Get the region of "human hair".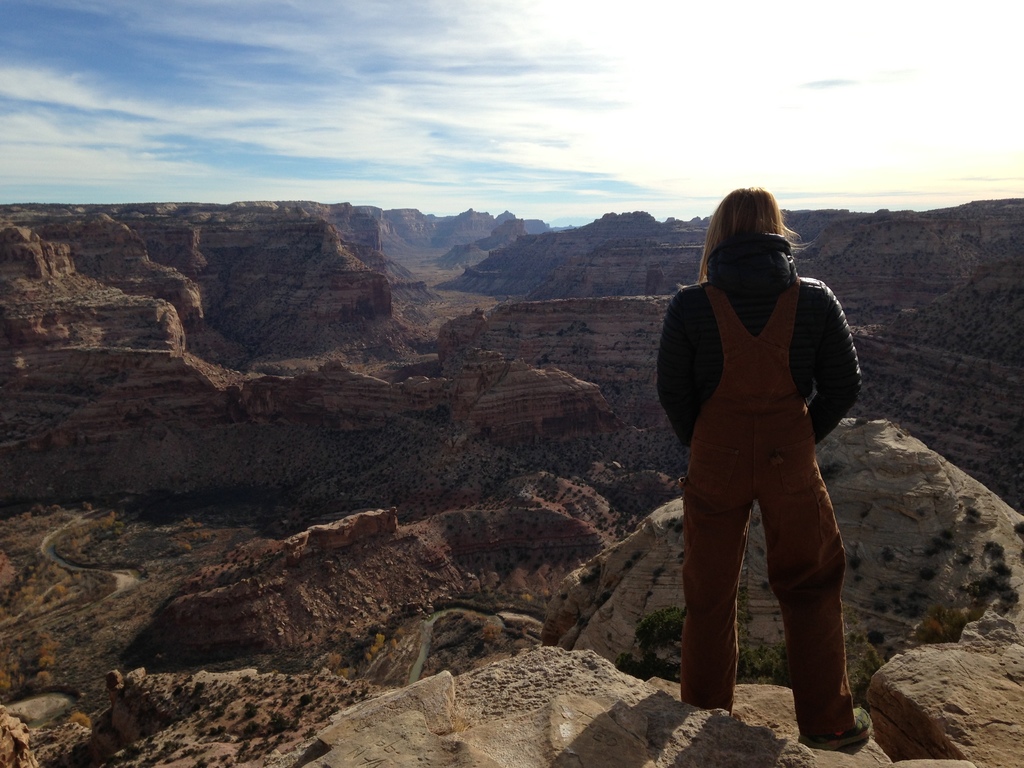
(x1=698, y1=184, x2=795, y2=298).
